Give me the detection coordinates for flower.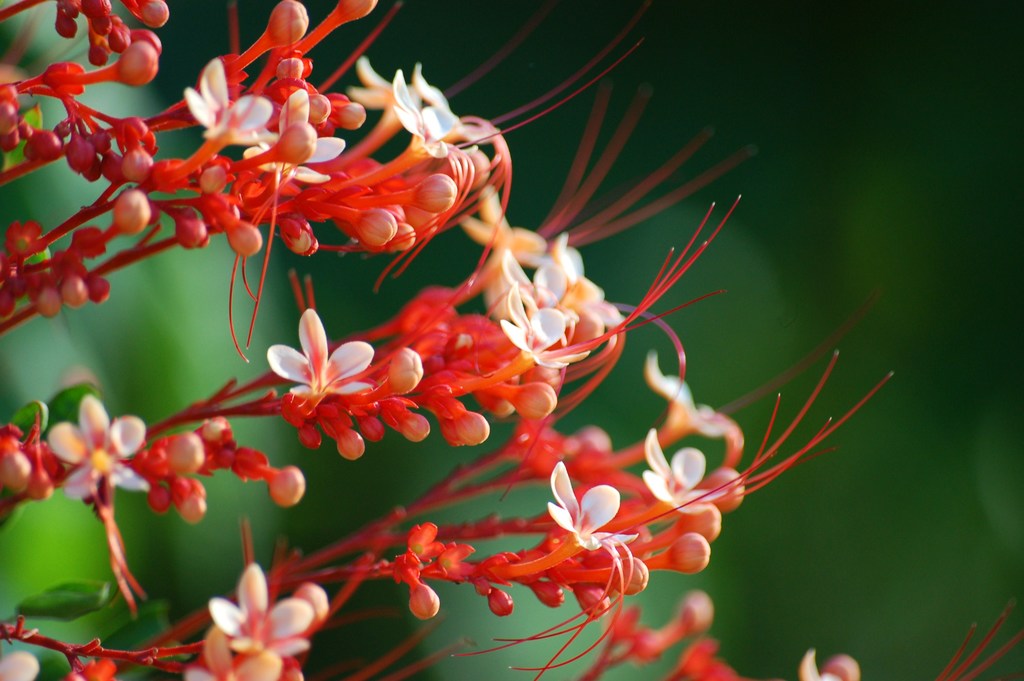
239 88 348 183.
